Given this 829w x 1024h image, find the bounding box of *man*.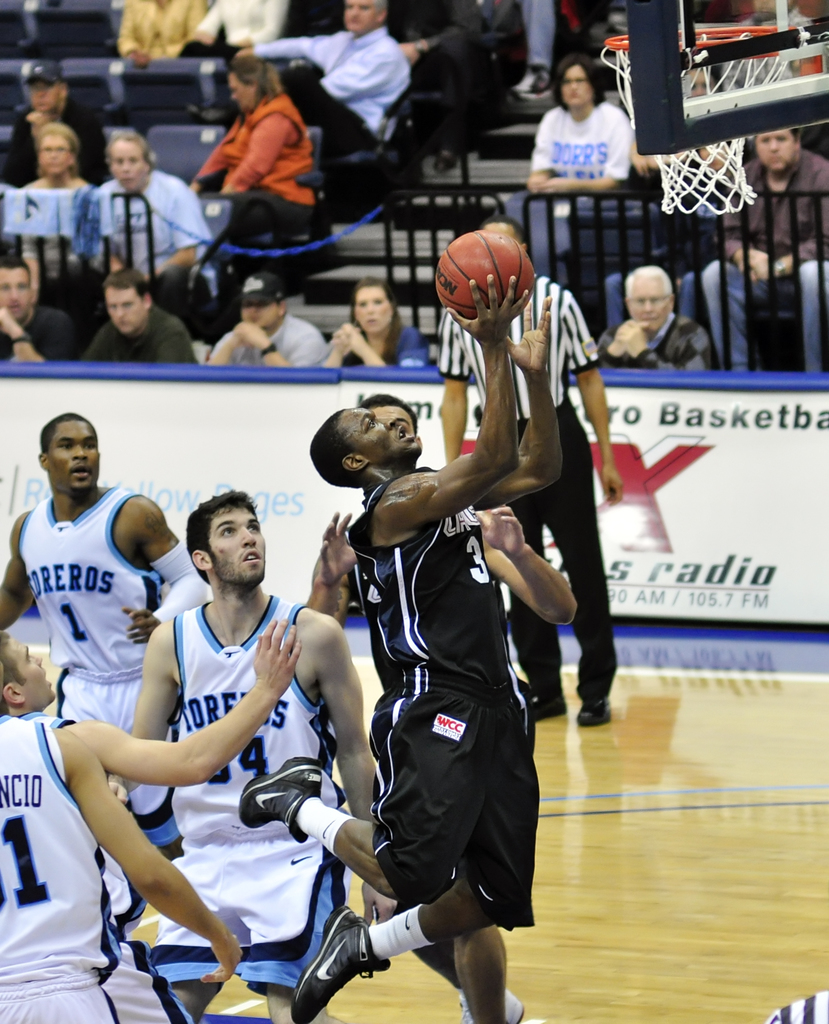
region(106, 490, 397, 1023).
